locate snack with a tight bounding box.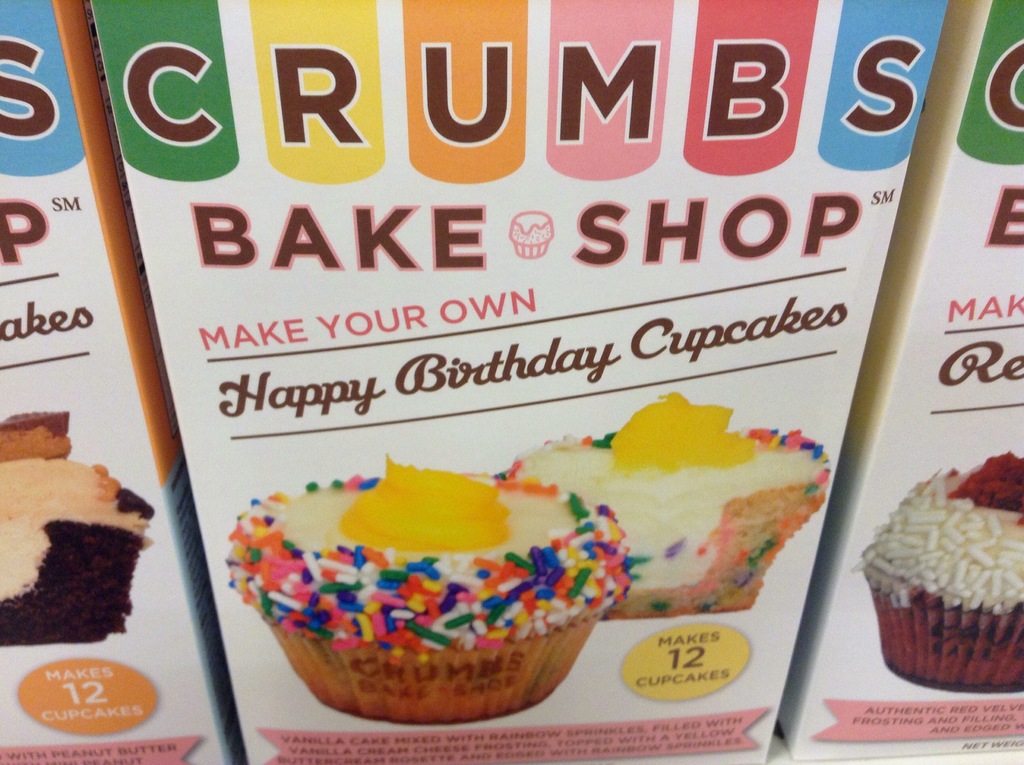
l=853, t=451, r=1023, b=695.
